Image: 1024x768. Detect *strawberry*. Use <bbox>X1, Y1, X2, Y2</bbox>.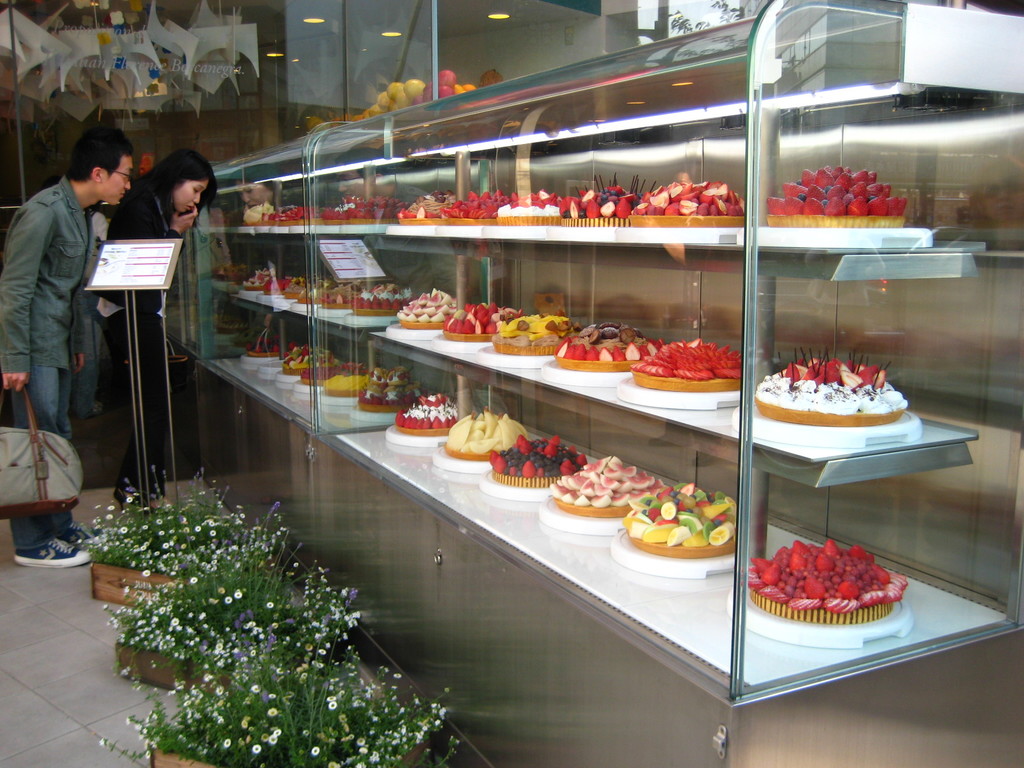
<bbox>268, 277, 277, 292</bbox>.
